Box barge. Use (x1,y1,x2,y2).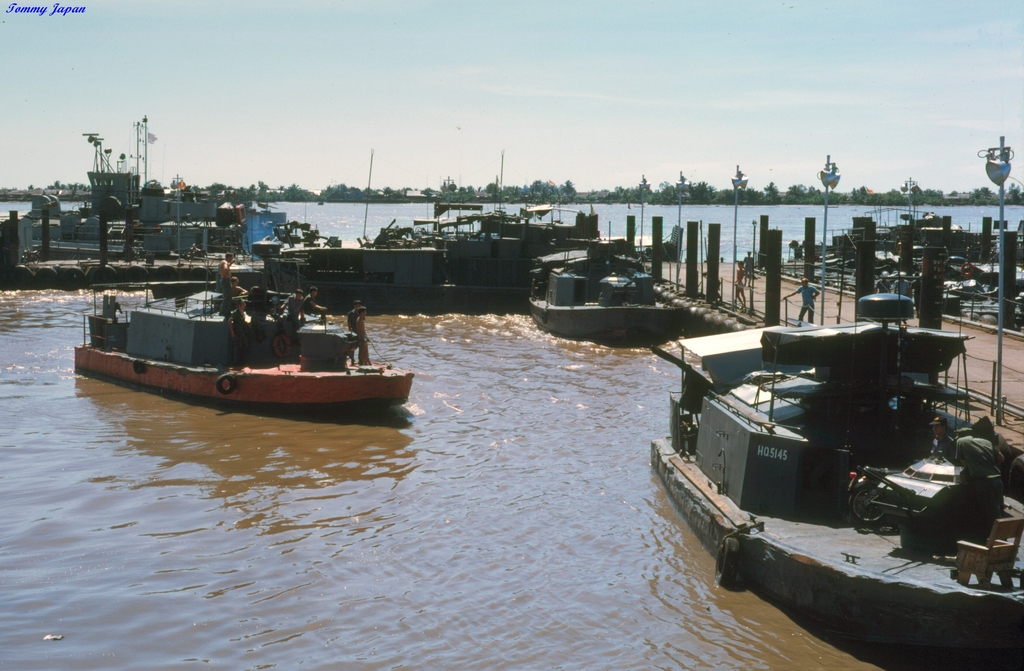
(529,220,681,347).
